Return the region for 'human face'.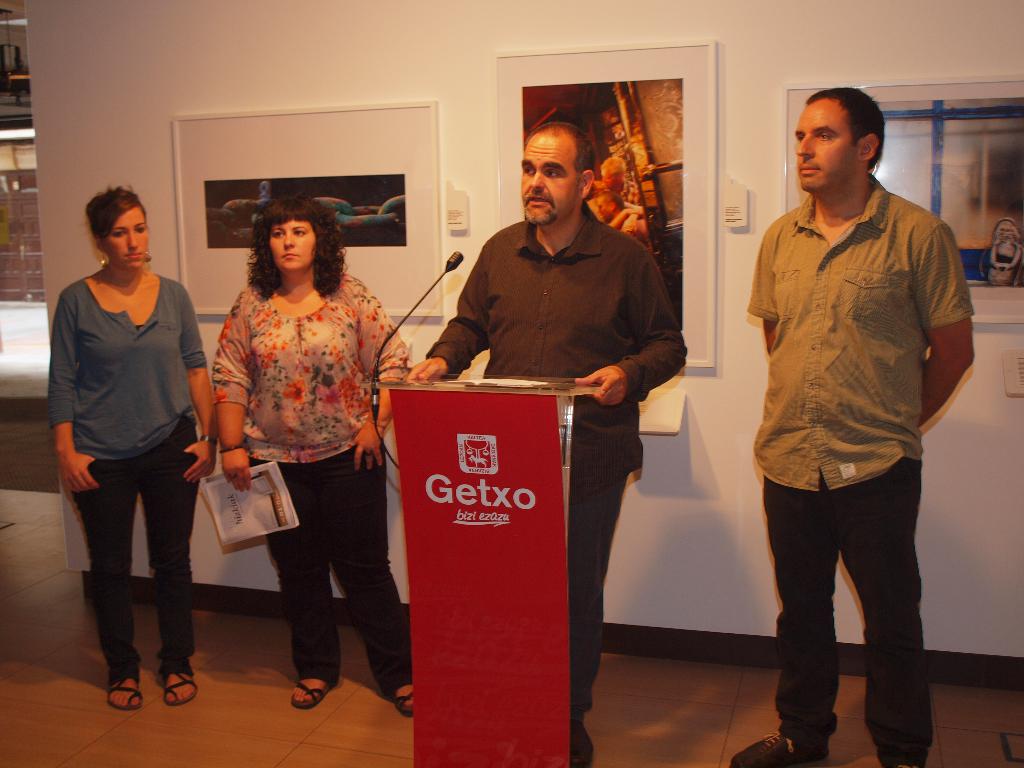
[269,214,318,276].
